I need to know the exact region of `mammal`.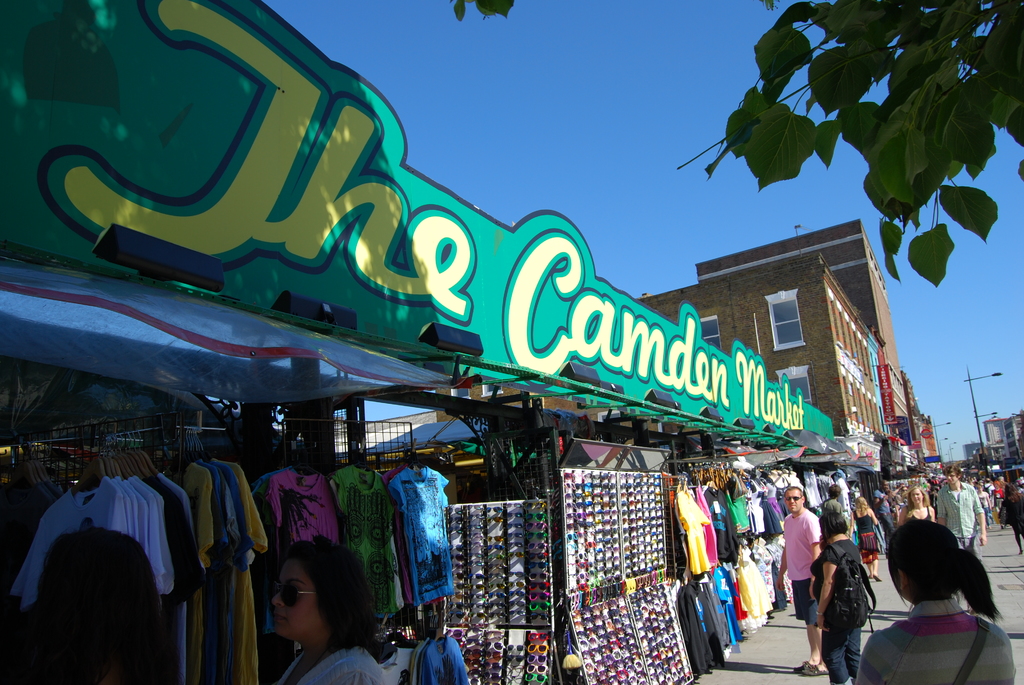
Region: locate(874, 531, 1007, 663).
